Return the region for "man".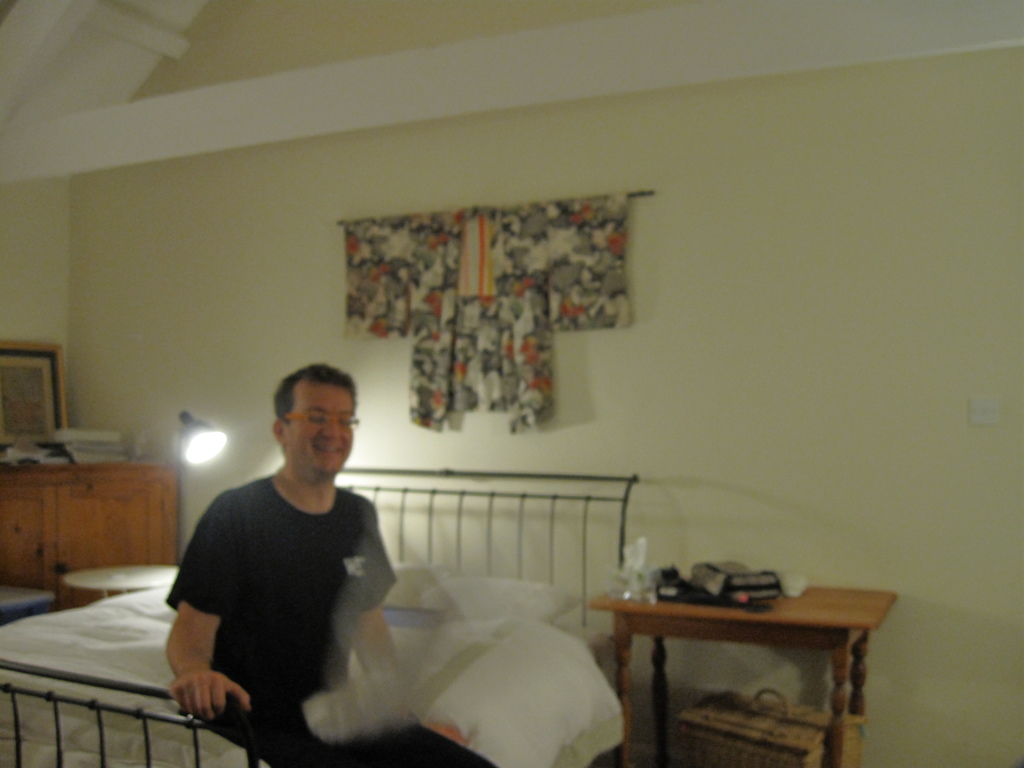
(164, 363, 440, 756).
